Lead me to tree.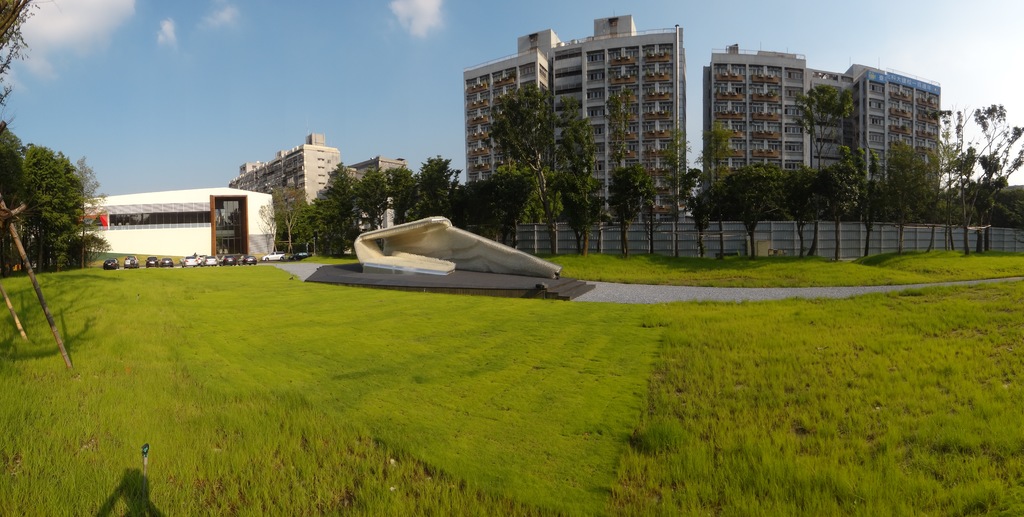
Lead to BBox(790, 85, 856, 171).
